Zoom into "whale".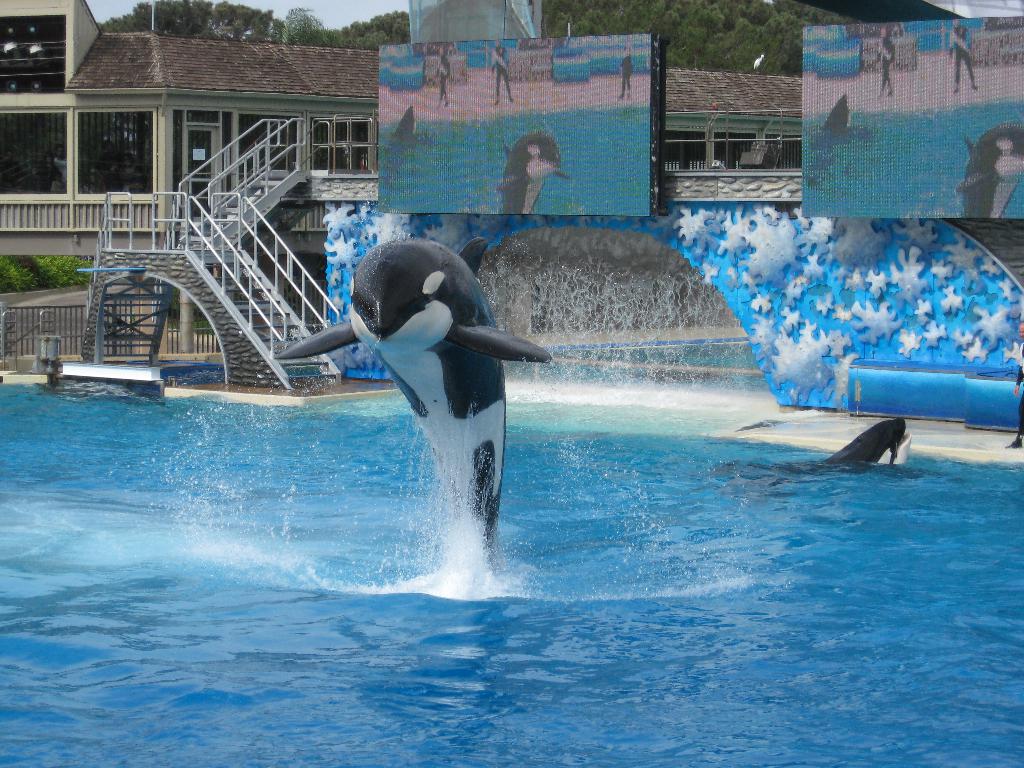
Zoom target: locate(805, 94, 882, 188).
